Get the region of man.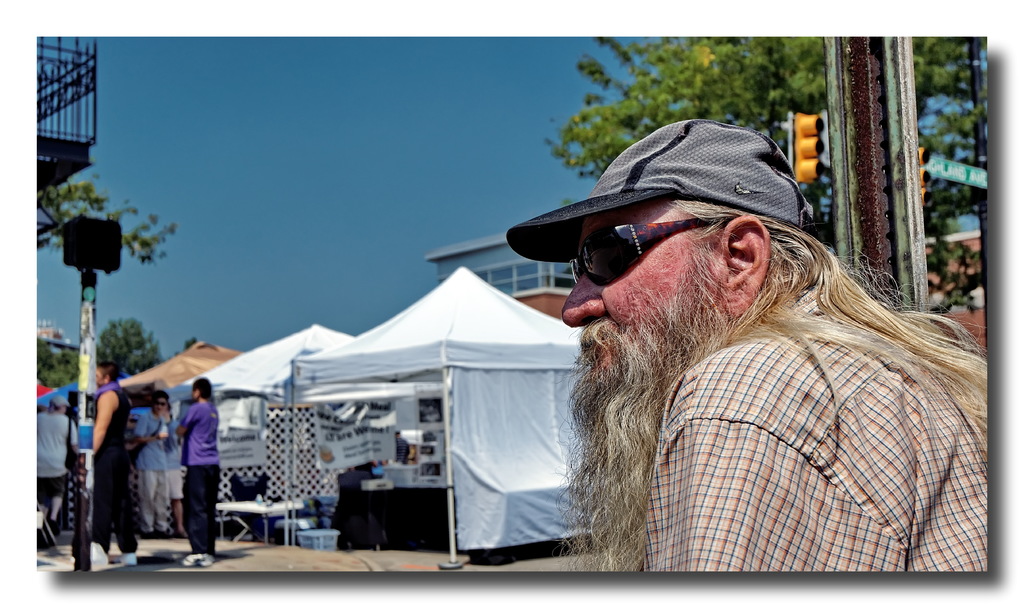
{"x1": 84, "y1": 362, "x2": 141, "y2": 563}.
